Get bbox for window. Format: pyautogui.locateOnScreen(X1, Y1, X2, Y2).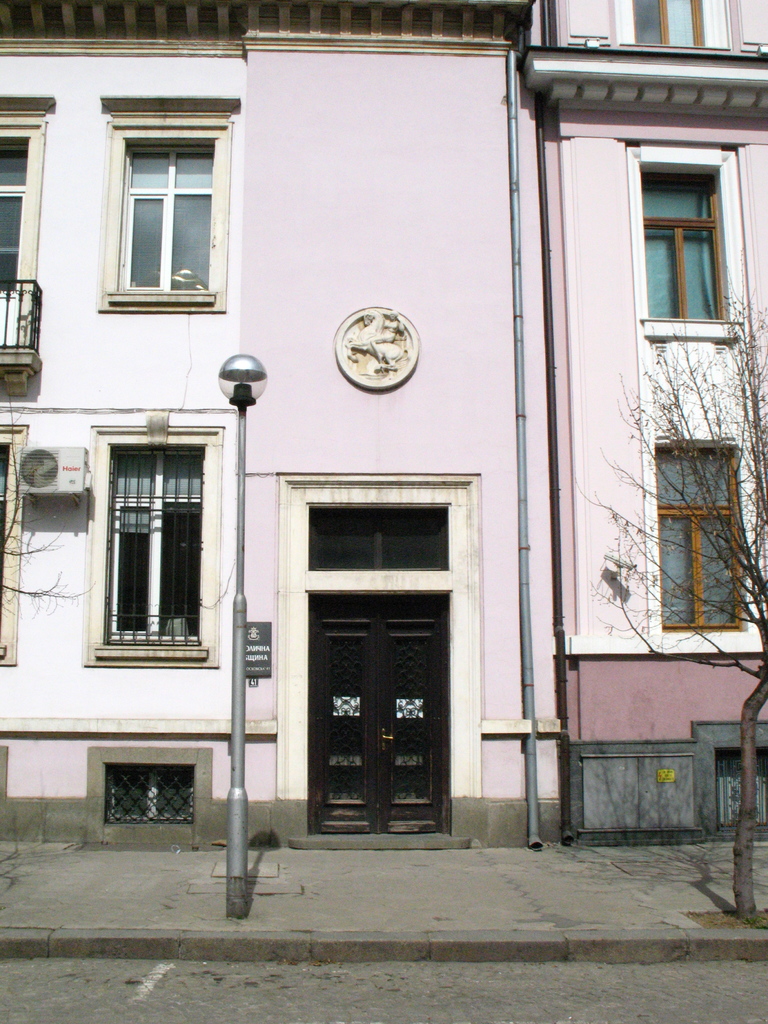
pyautogui.locateOnScreen(310, 511, 443, 567).
